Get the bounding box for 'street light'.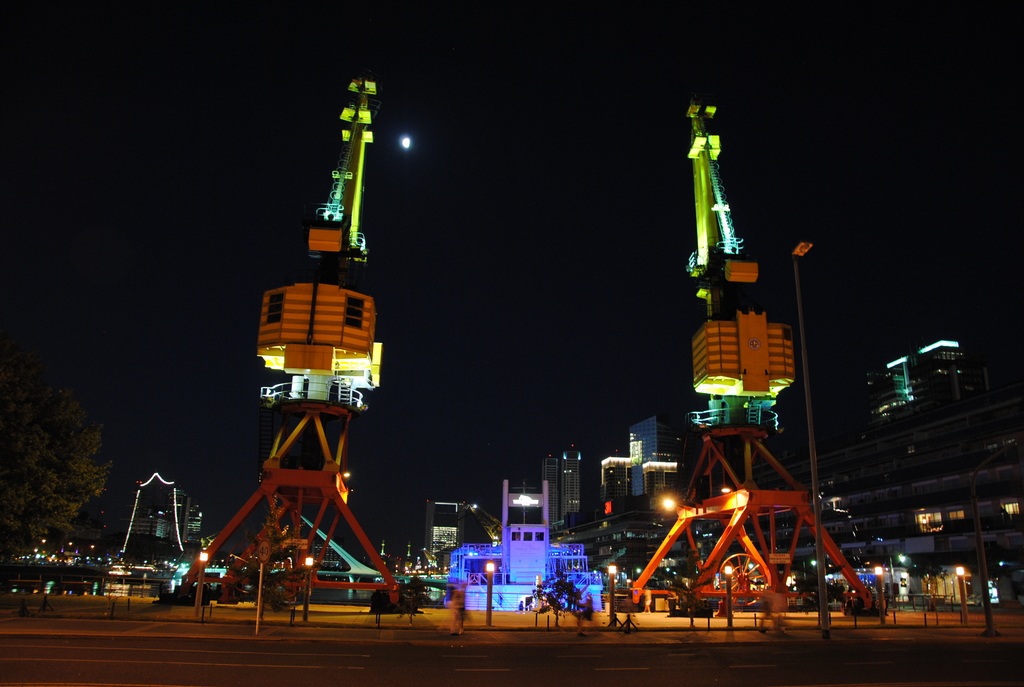
left=872, top=564, right=886, bottom=626.
